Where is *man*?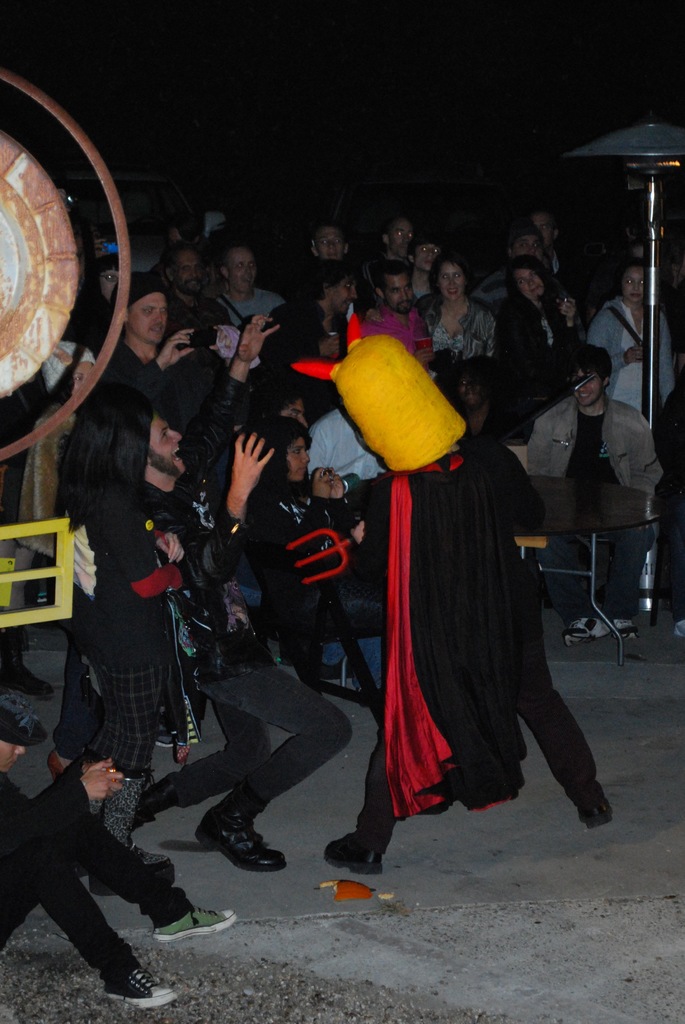
x1=362, y1=254, x2=433, y2=381.
